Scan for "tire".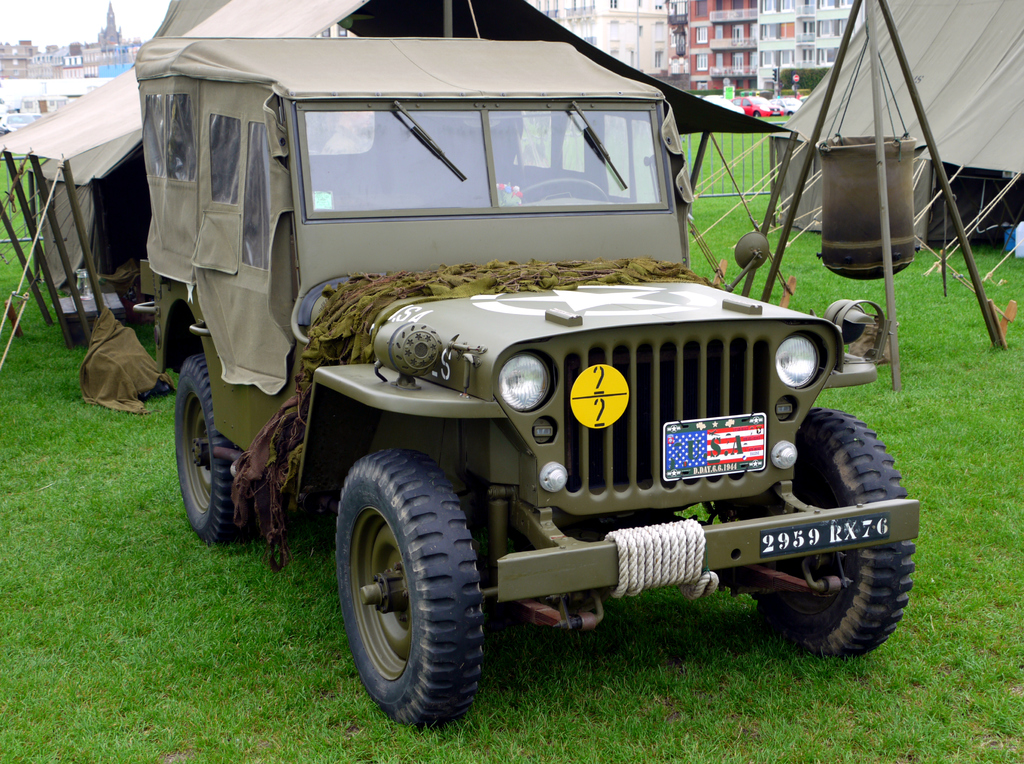
Scan result: <box>749,408,914,657</box>.
